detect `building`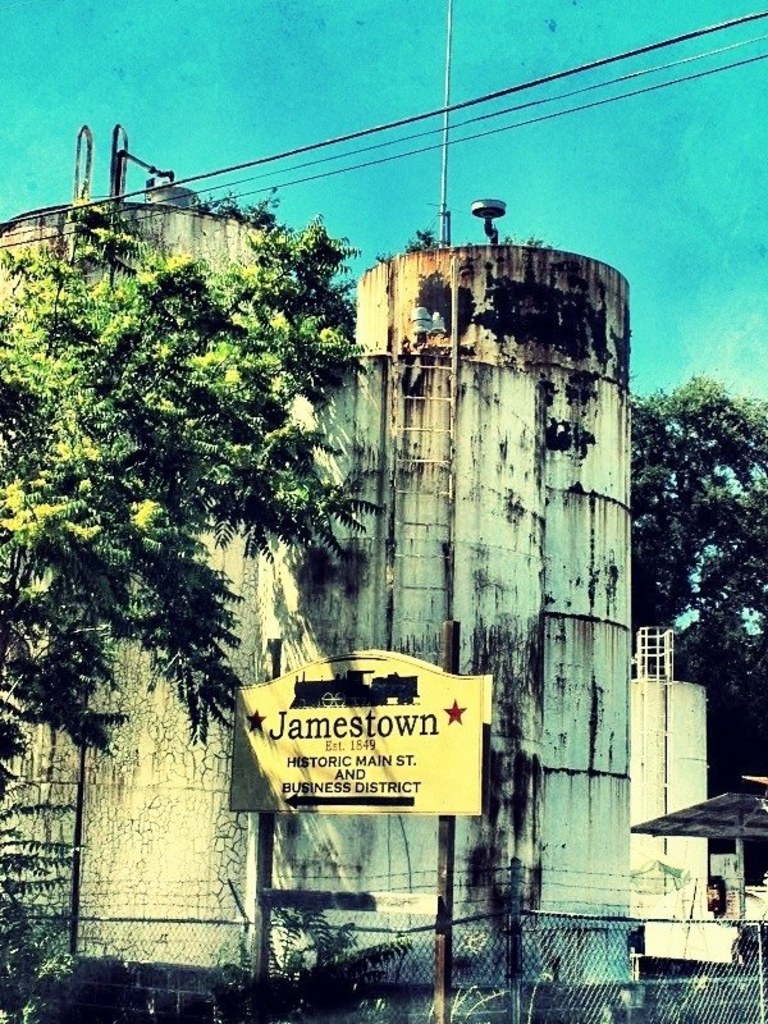
{"x1": 0, "y1": 184, "x2": 631, "y2": 991}
